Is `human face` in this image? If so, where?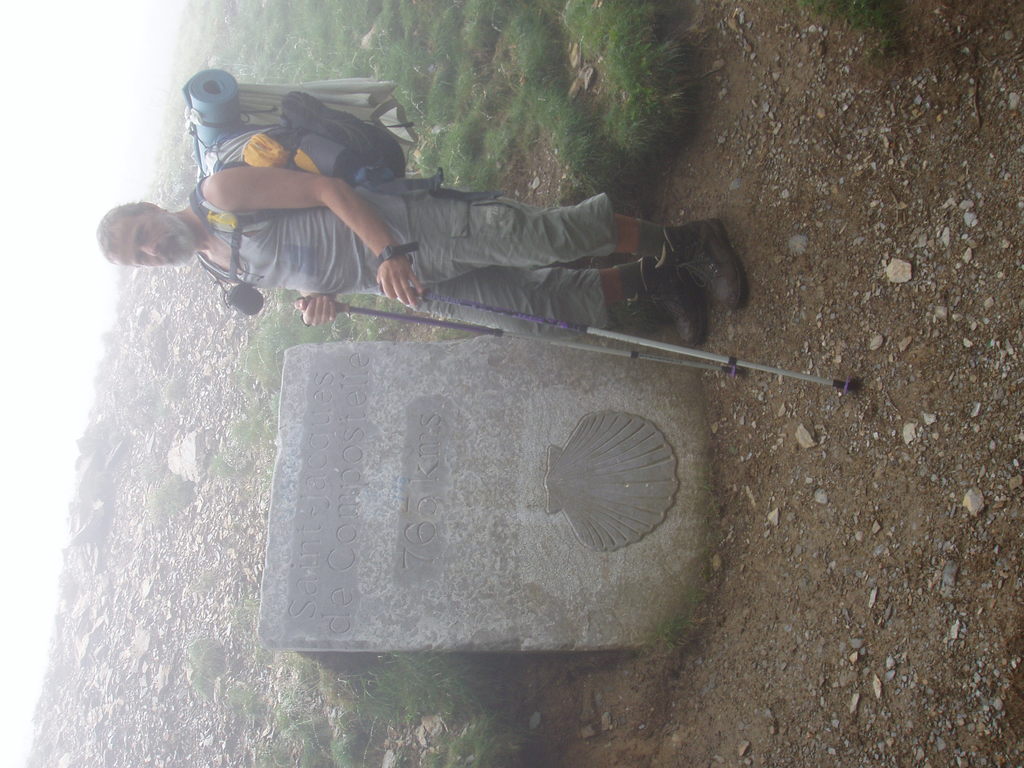
Yes, at (112, 214, 194, 268).
